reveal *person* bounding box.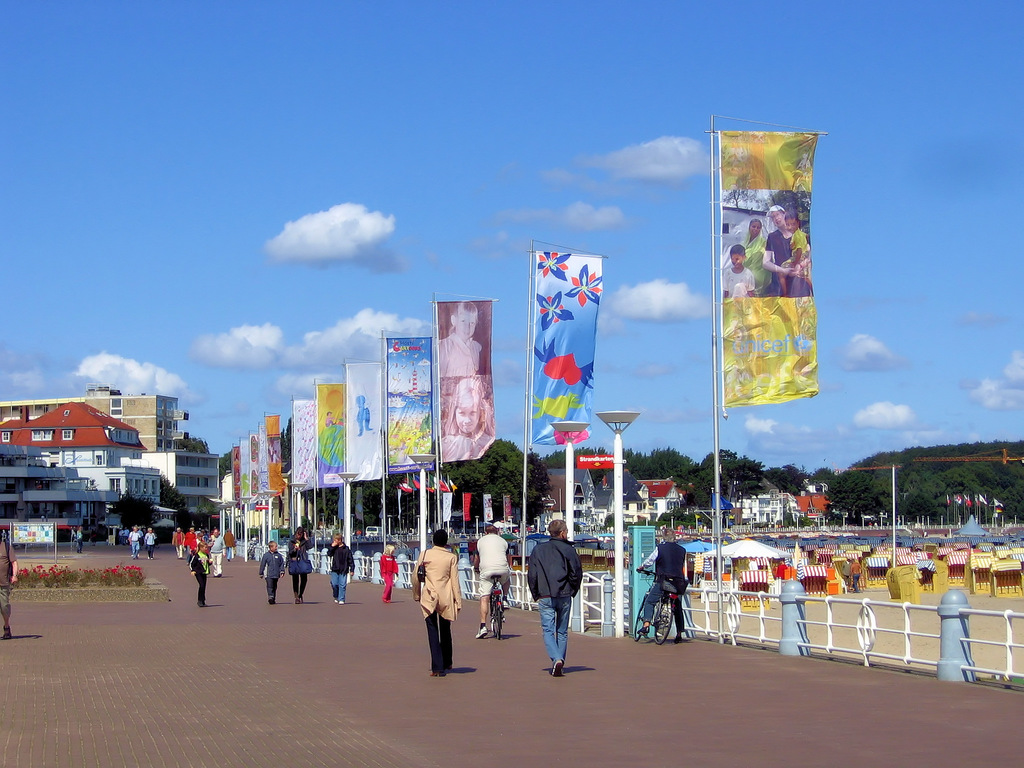
Revealed: [left=437, top=382, right=490, bottom=464].
